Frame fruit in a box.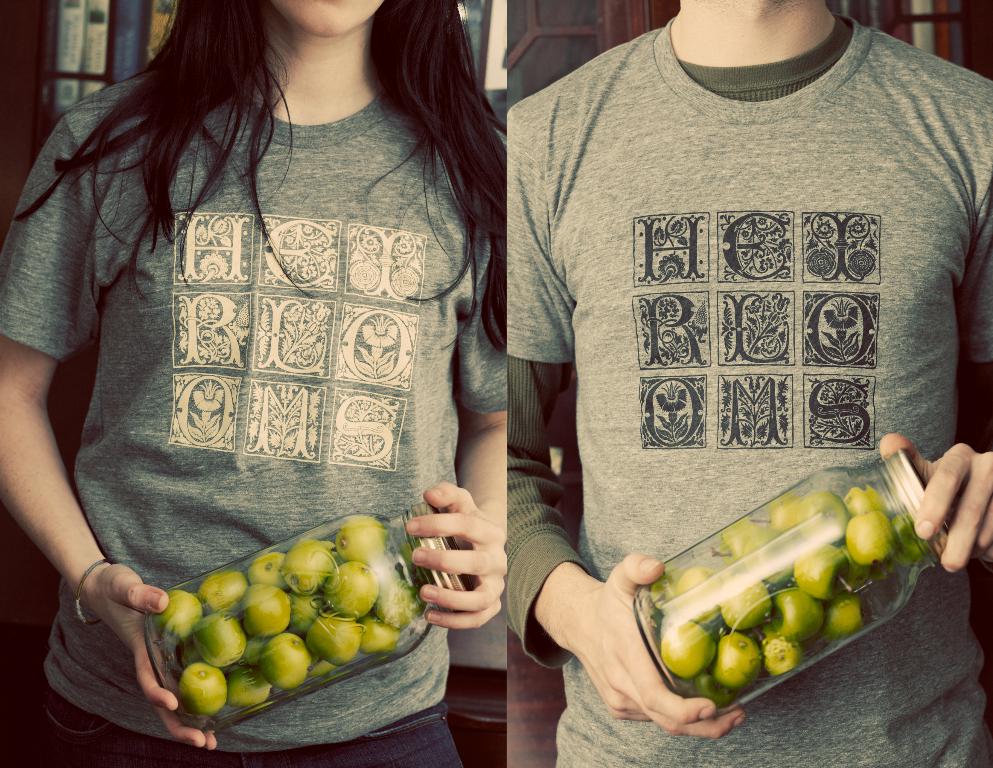
(146, 511, 422, 732).
